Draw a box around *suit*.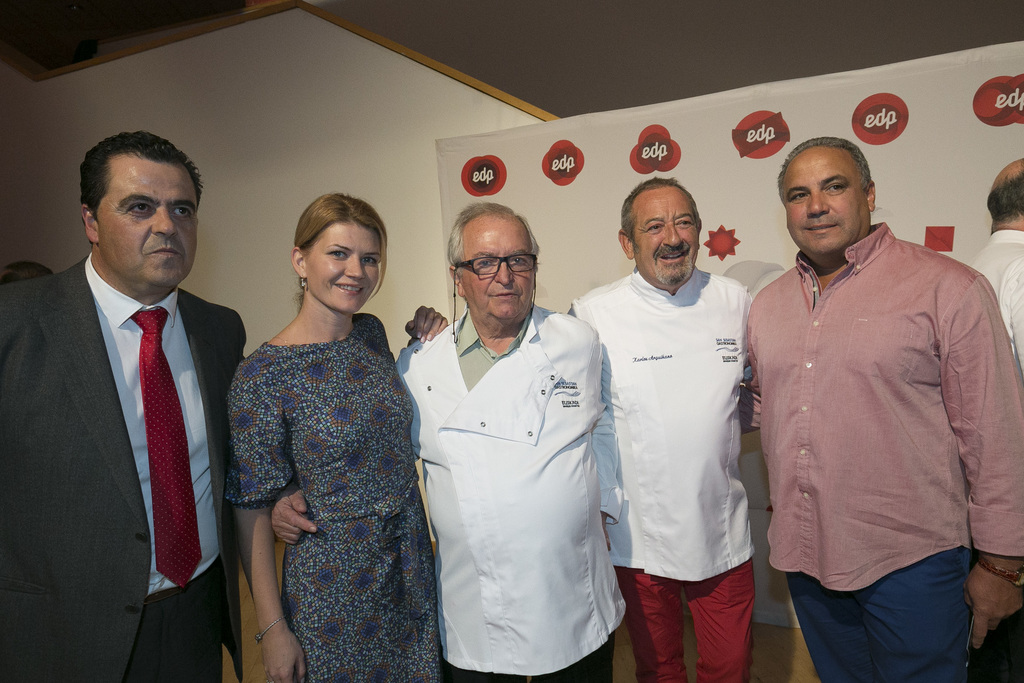
locate(15, 136, 246, 682).
